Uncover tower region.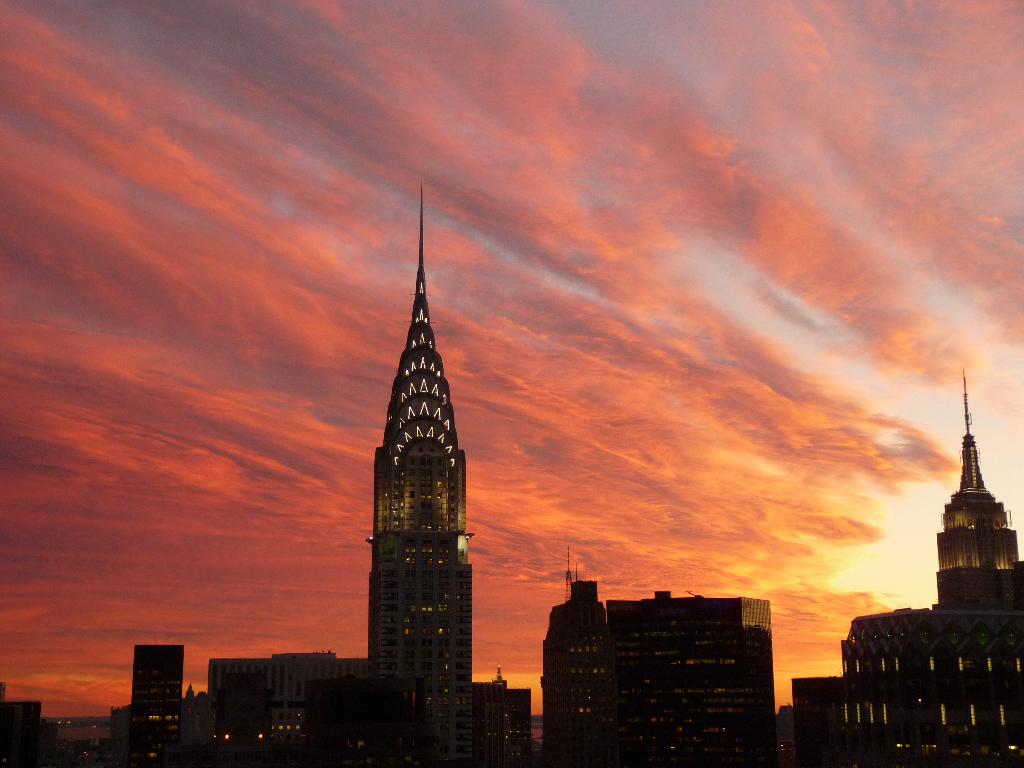
Uncovered: rect(125, 650, 179, 767).
